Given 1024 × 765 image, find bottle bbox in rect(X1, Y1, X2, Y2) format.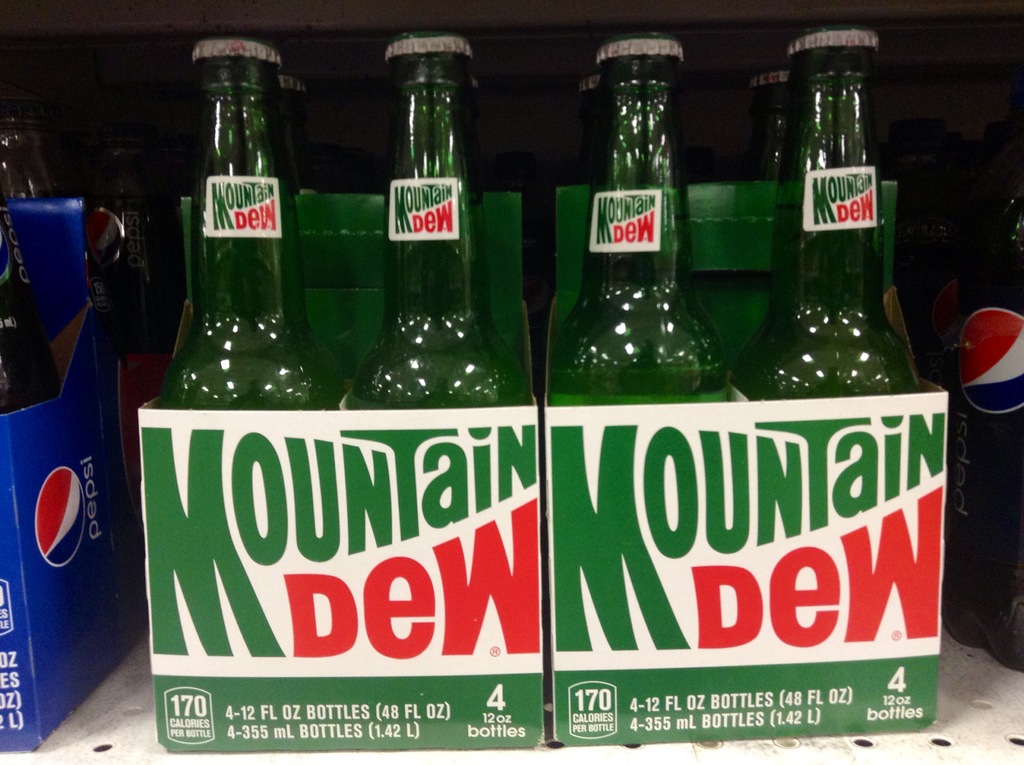
rect(78, 123, 159, 354).
